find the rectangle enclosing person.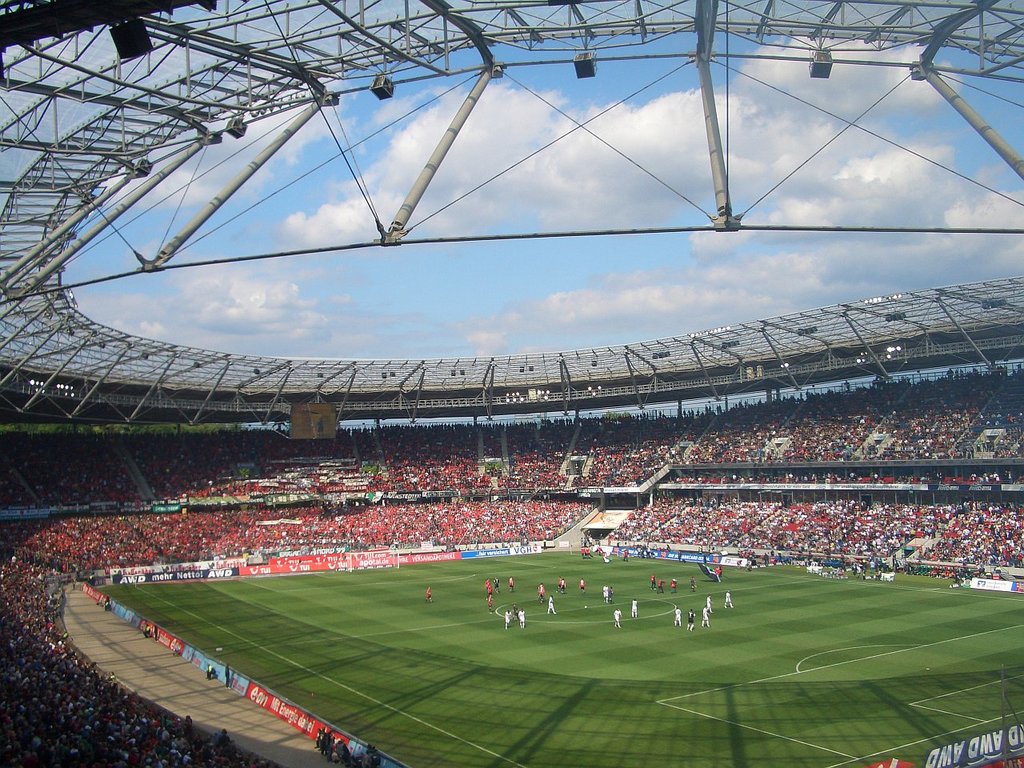
Rect(612, 606, 624, 629).
